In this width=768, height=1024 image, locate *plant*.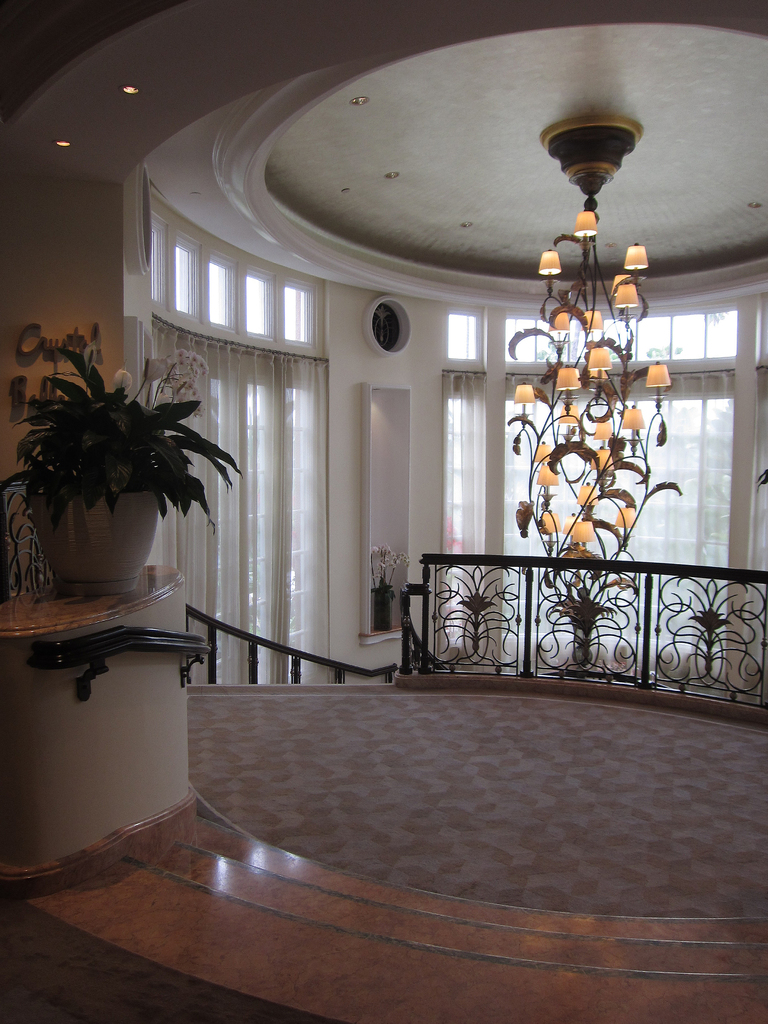
Bounding box: [left=11, top=317, right=250, bottom=541].
